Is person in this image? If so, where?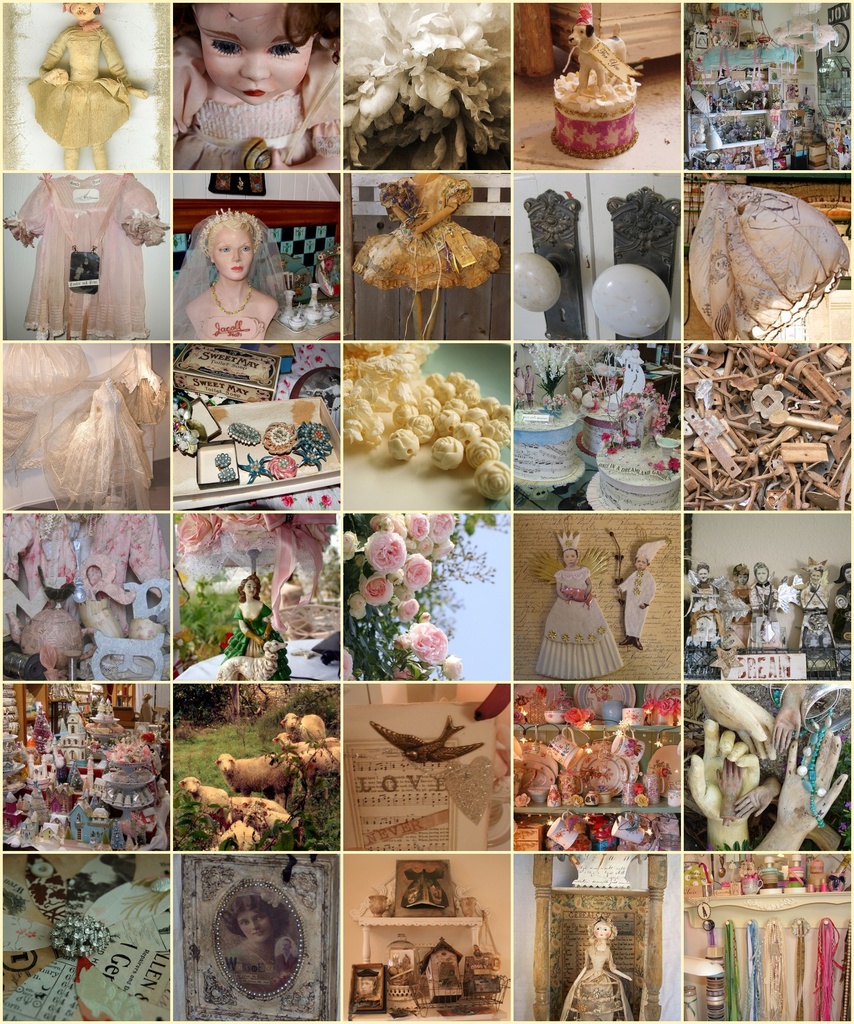
Yes, at {"x1": 561, "y1": 913, "x2": 631, "y2": 1023}.
